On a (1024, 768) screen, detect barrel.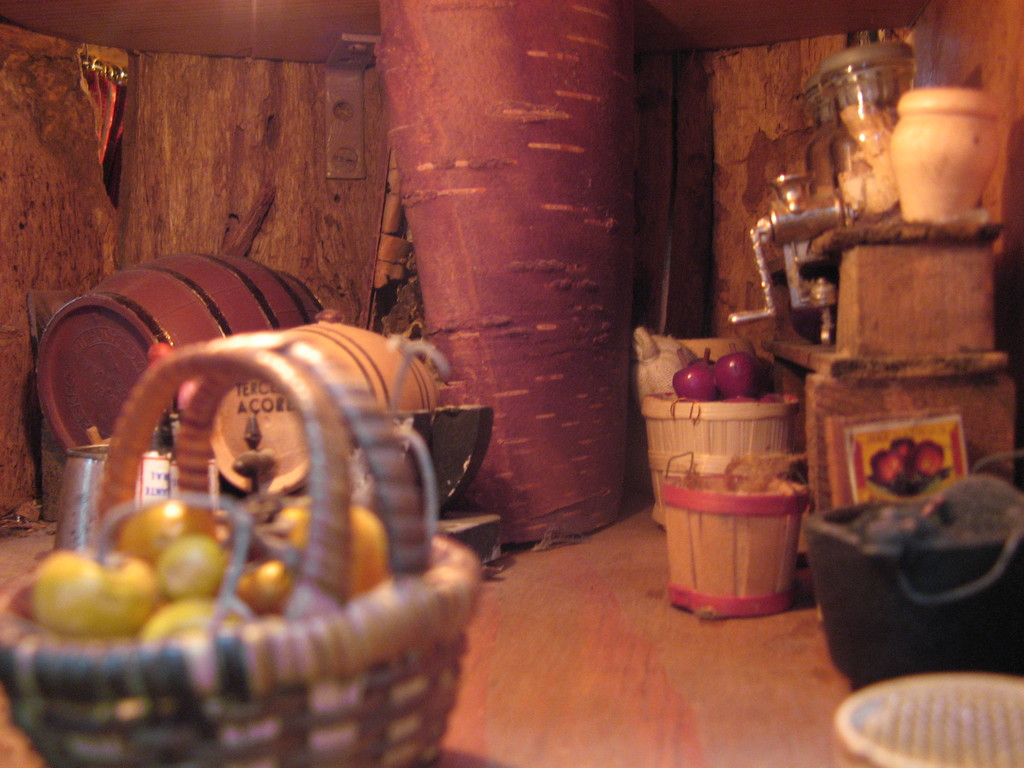
207 321 439 490.
